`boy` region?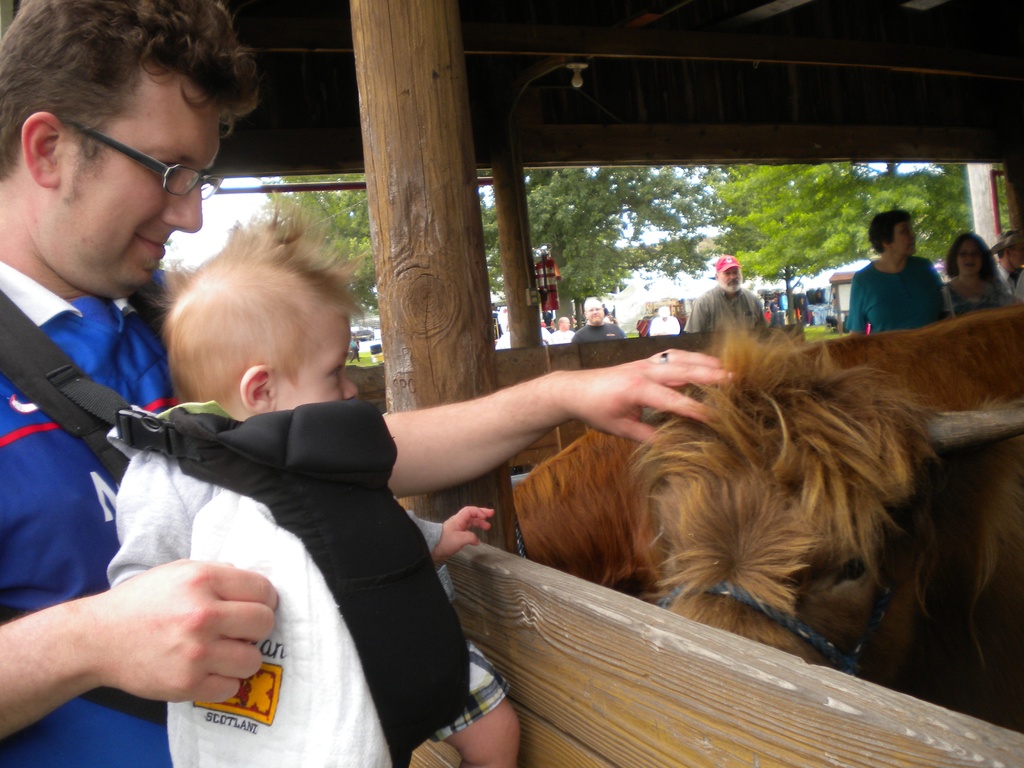
[151, 193, 728, 767]
